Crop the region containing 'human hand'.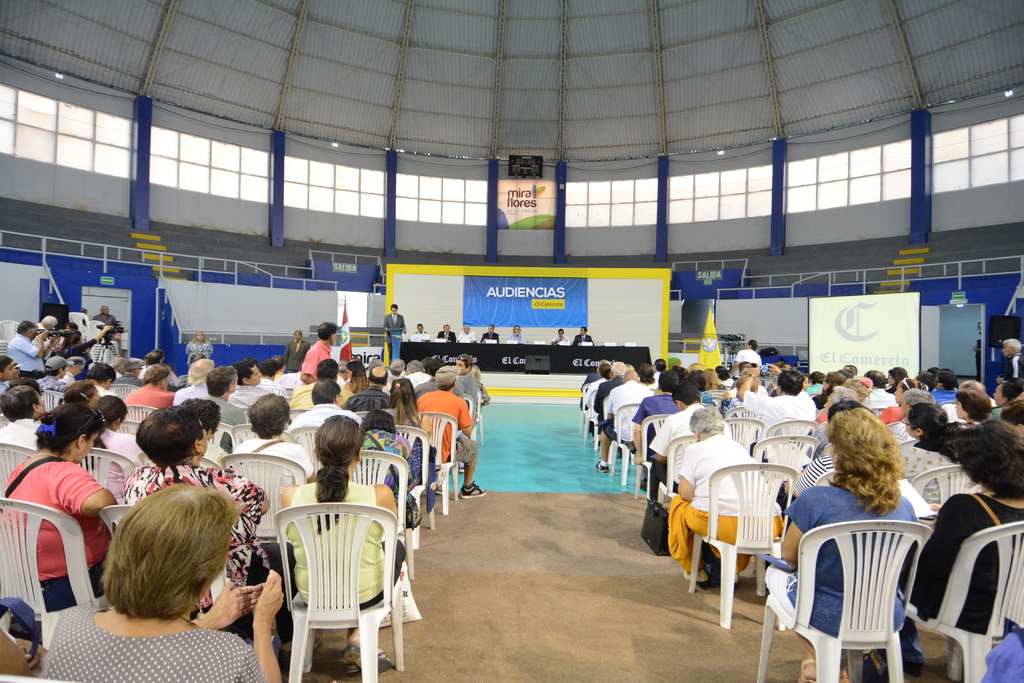
Crop region: <region>35, 328, 50, 342</region>.
